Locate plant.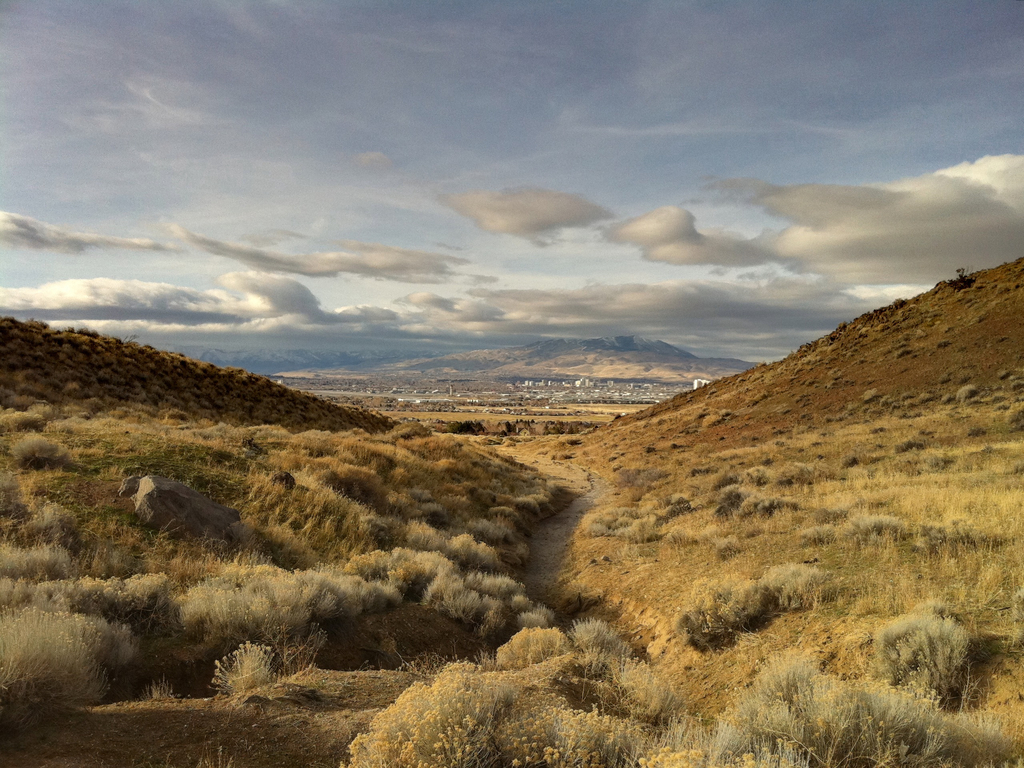
Bounding box: x1=490 y1=626 x2=573 y2=674.
